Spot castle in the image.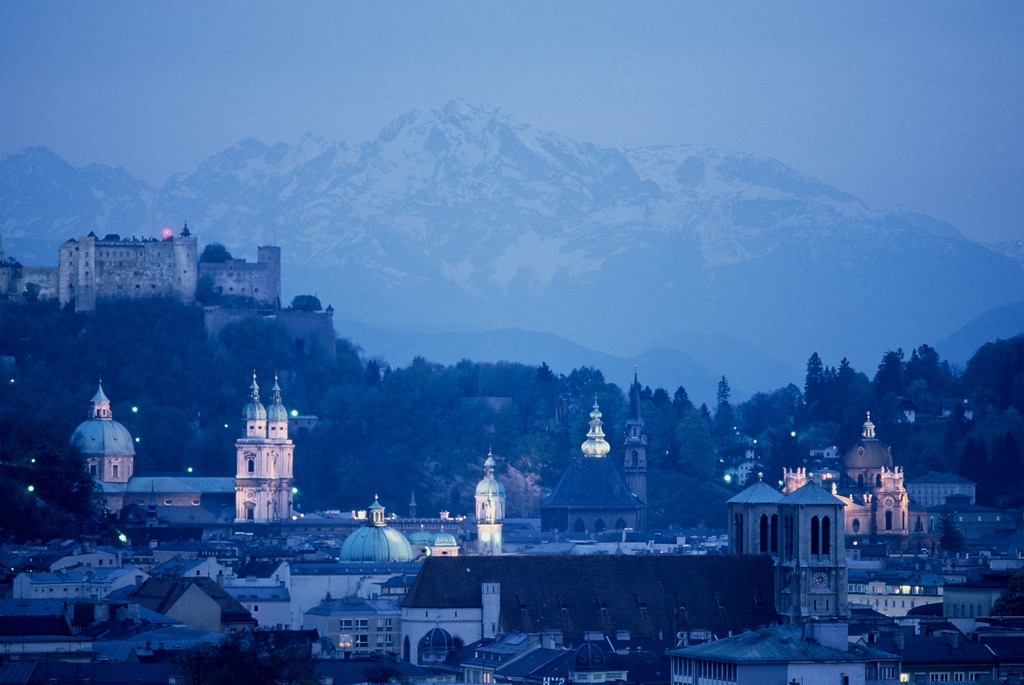
castle found at Rect(772, 408, 912, 547).
